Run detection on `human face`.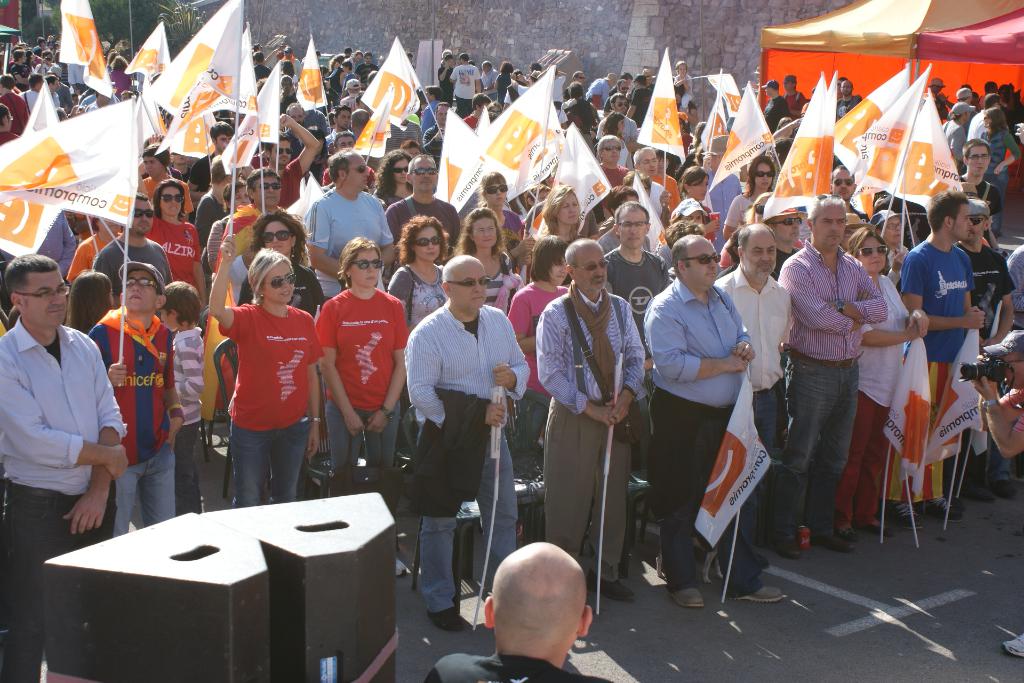
Result: x1=605, y1=140, x2=625, y2=160.
